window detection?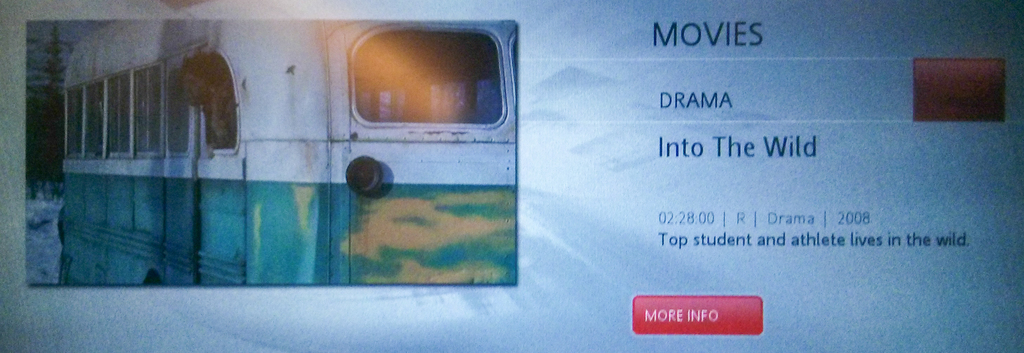
box(335, 25, 504, 149)
